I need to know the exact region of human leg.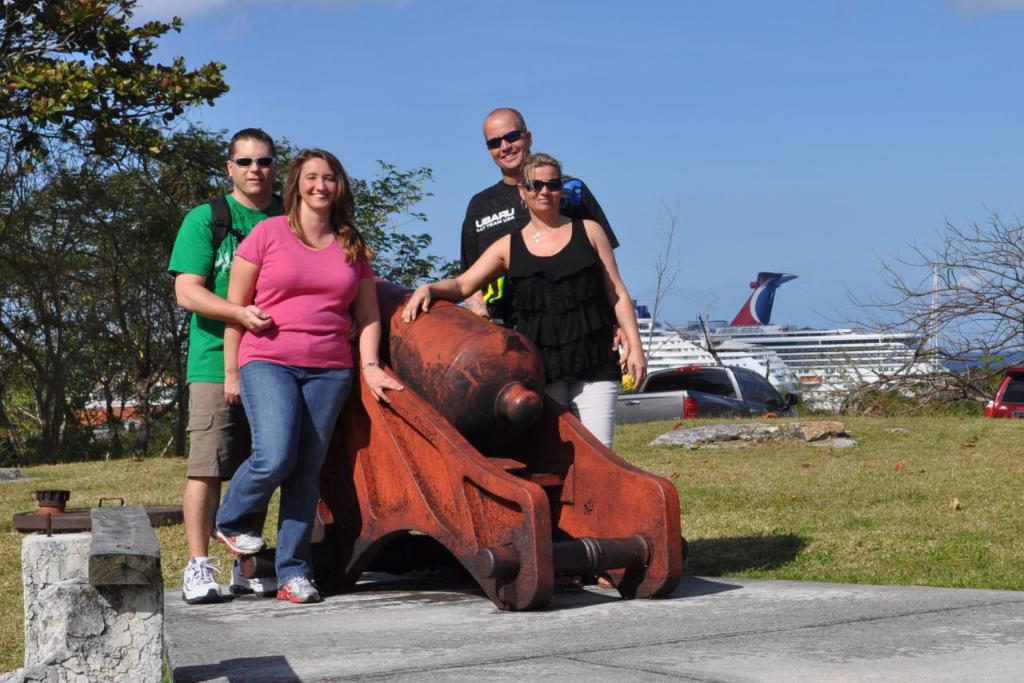
Region: x1=568 y1=353 x2=620 y2=449.
